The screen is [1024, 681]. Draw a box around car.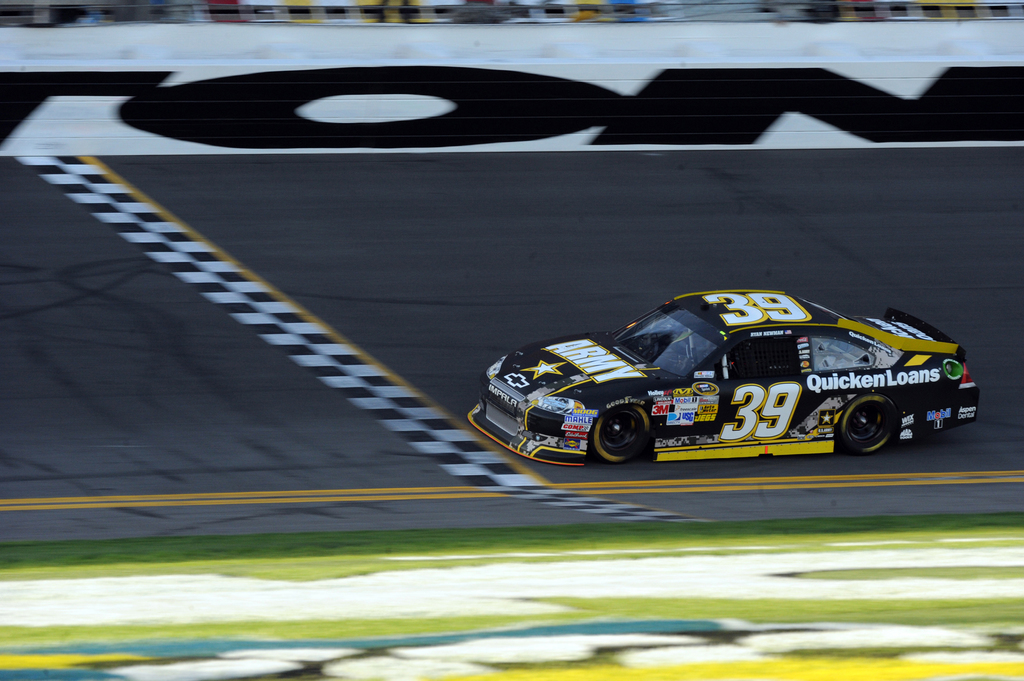
(474, 277, 973, 467).
